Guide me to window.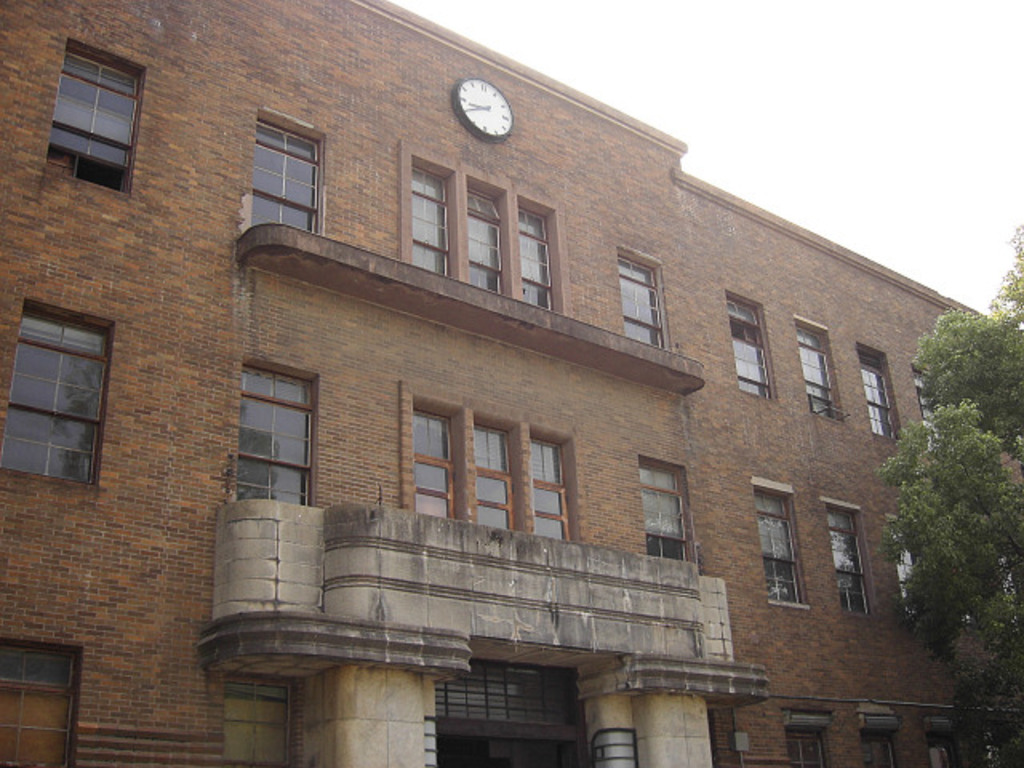
Guidance: box=[790, 723, 826, 763].
